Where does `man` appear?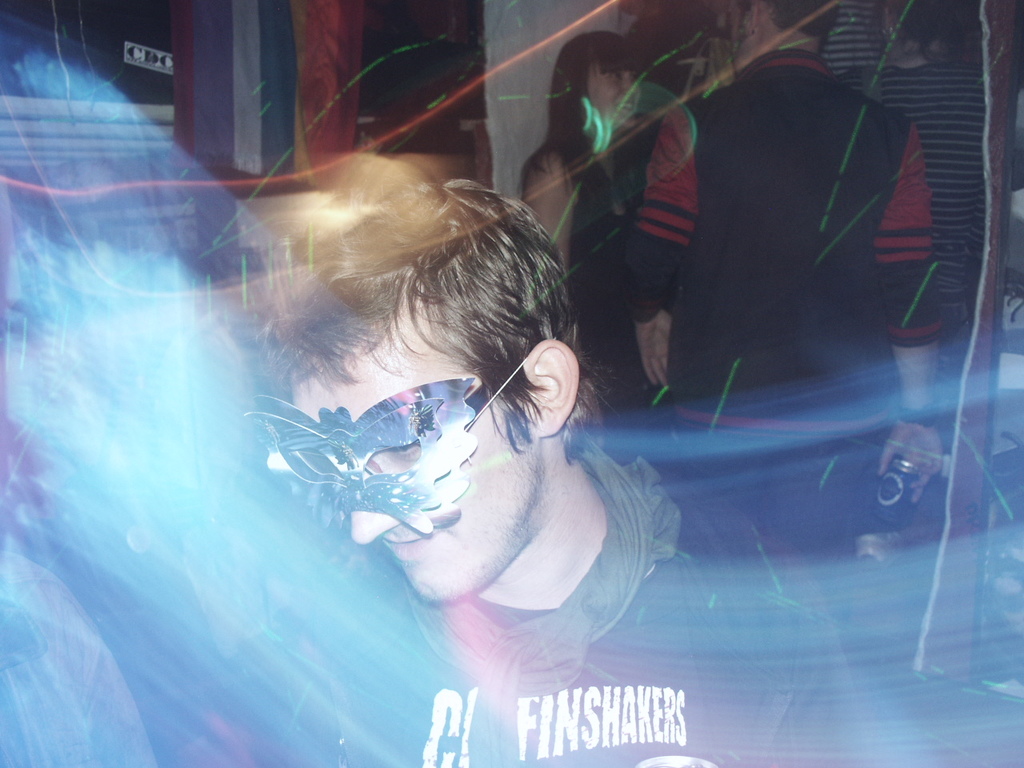
Appears at region(256, 182, 877, 767).
